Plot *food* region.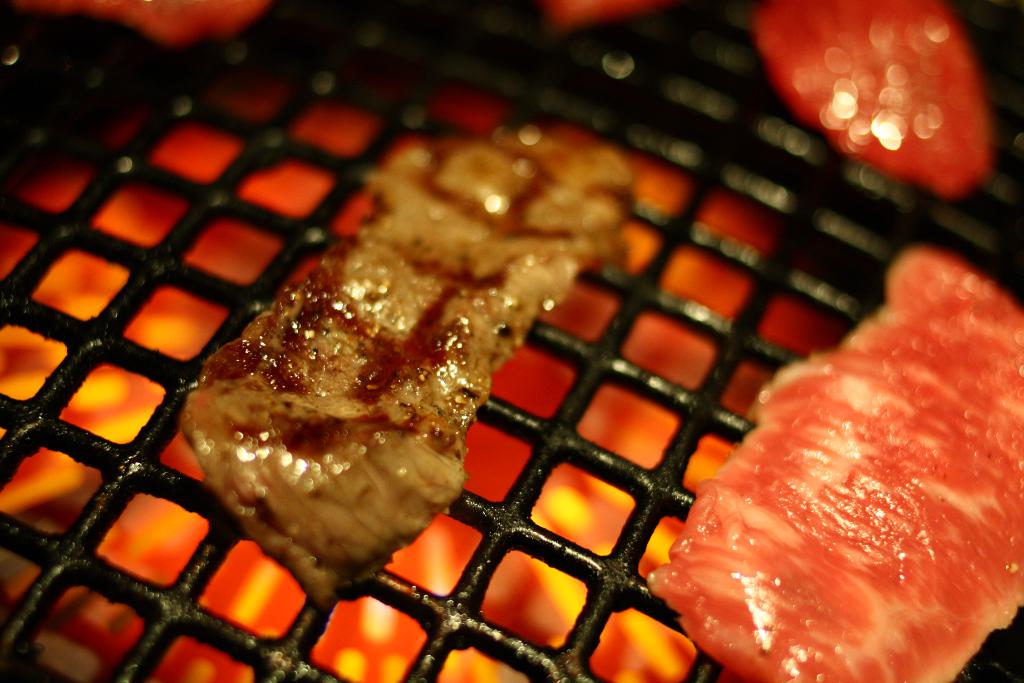
Plotted at <bbox>66, 52, 992, 647</bbox>.
